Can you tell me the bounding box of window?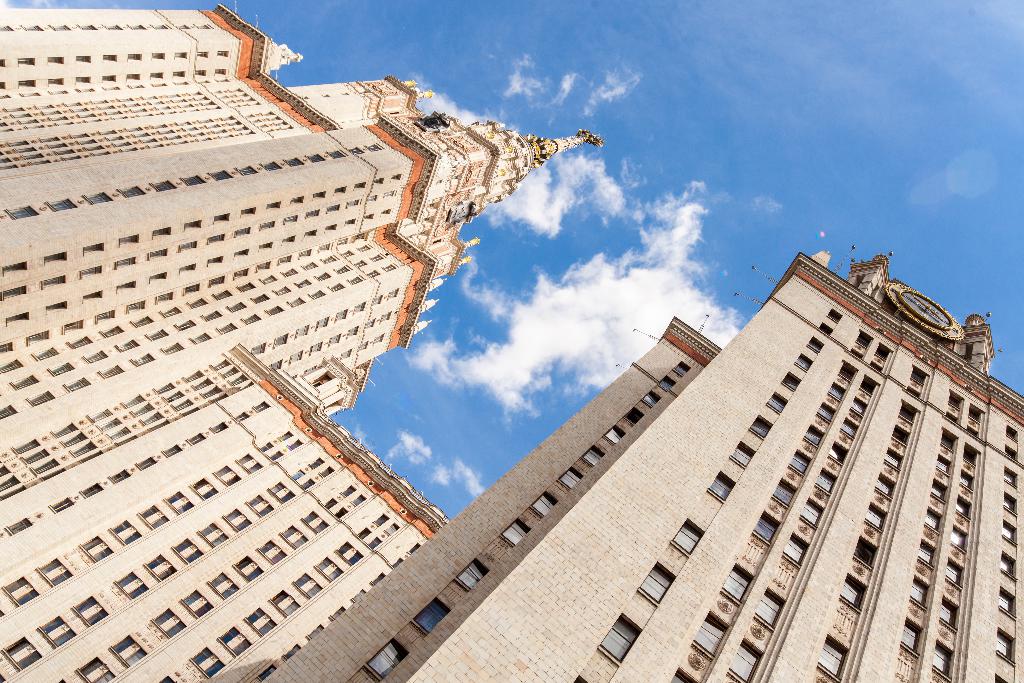
x1=817, y1=325, x2=832, y2=332.
